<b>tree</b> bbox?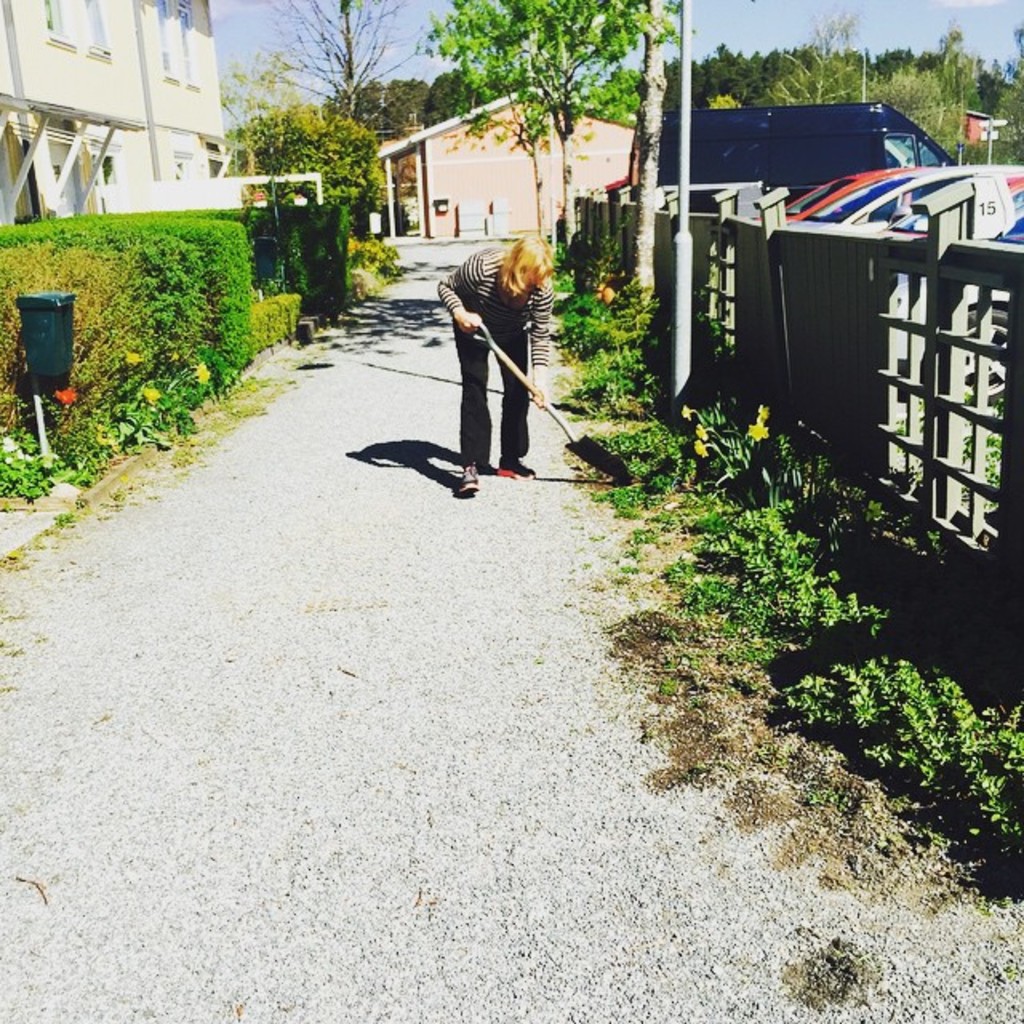
pyautogui.locateOnScreen(416, 0, 558, 245)
